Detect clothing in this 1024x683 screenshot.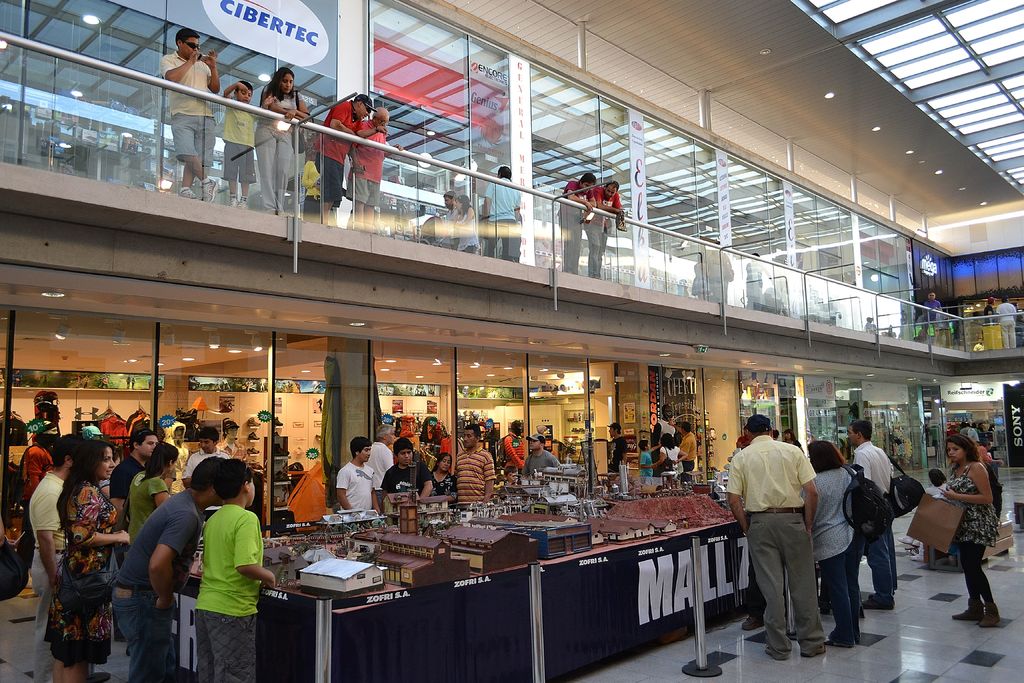
Detection: {"left": 365, "top": 442, "right": 394, "bottom": 493}.
